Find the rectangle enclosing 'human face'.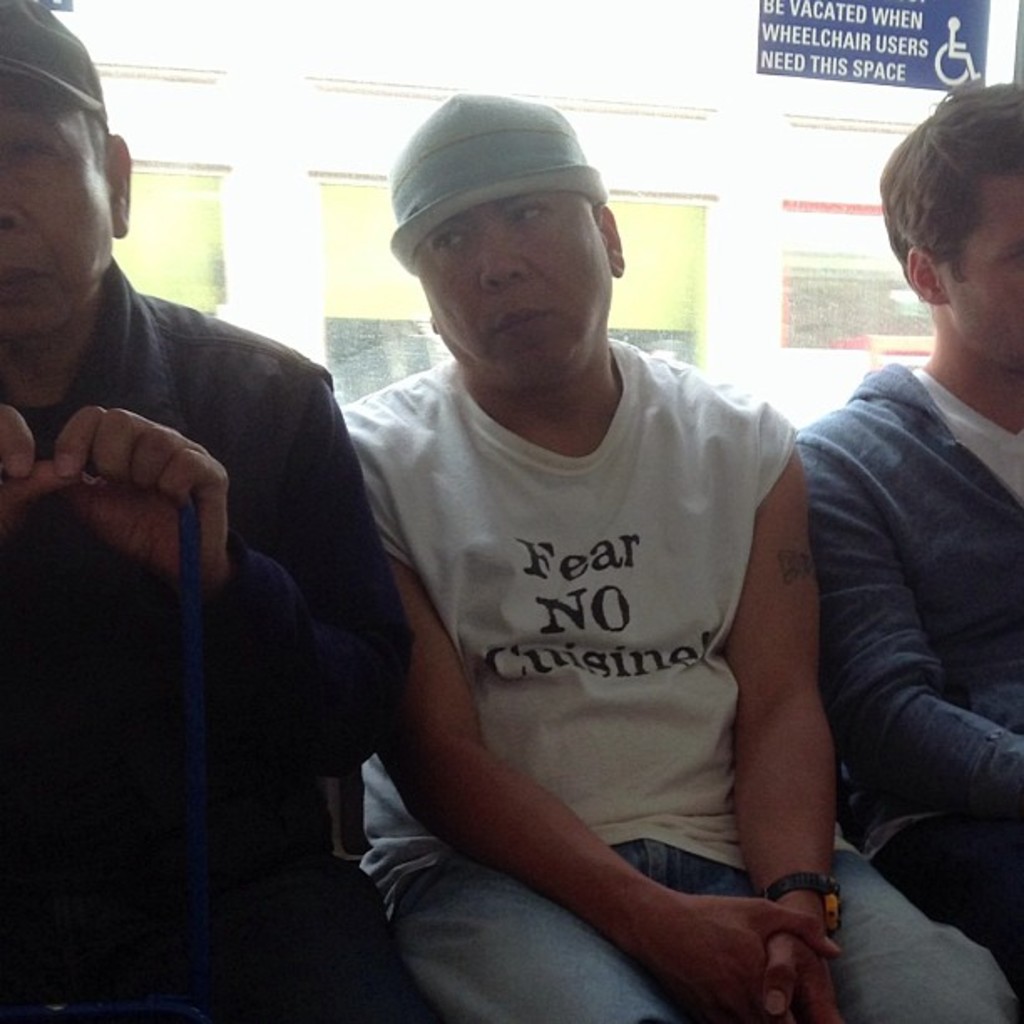
402 186 611 390.
